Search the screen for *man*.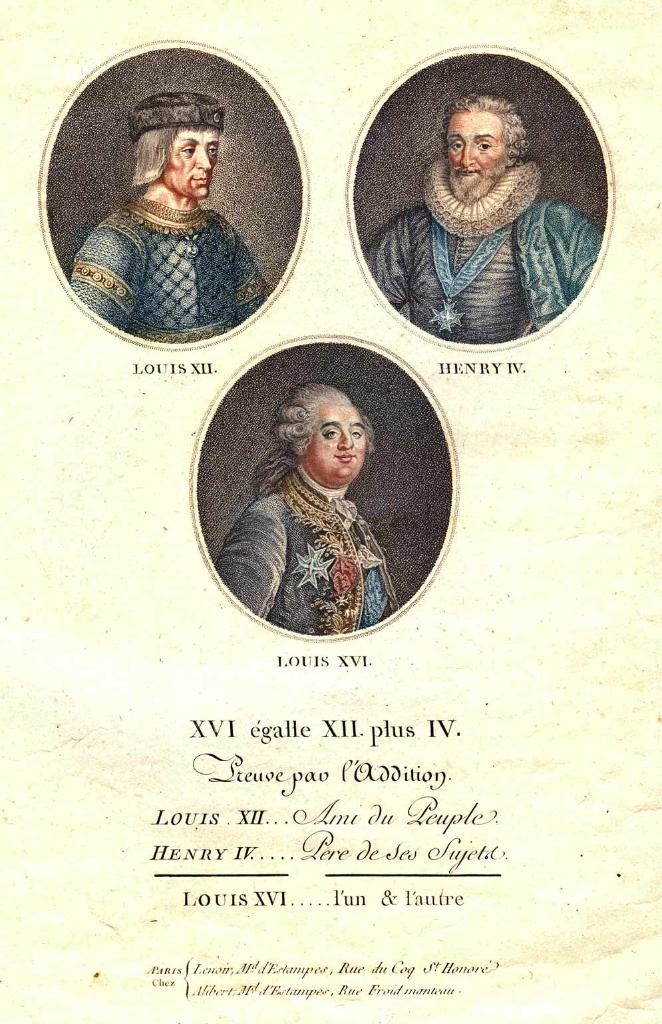
Found at bbox(68, 92, 271, 343).
